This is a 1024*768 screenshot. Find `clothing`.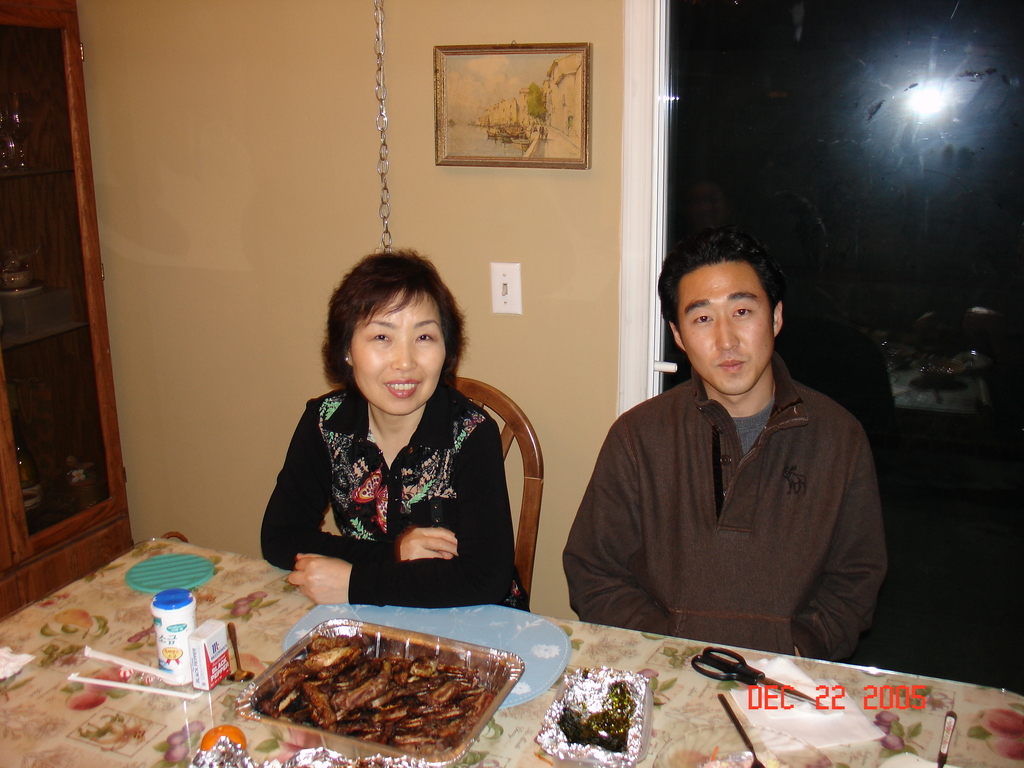
Bounding box: detection(561, 351, 892, 667).
